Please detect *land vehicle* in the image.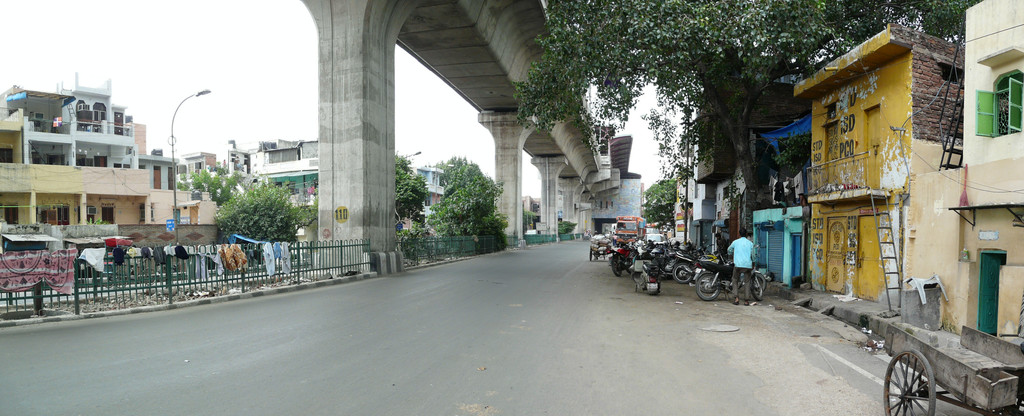
select_region(693, 263, 764, 301).
